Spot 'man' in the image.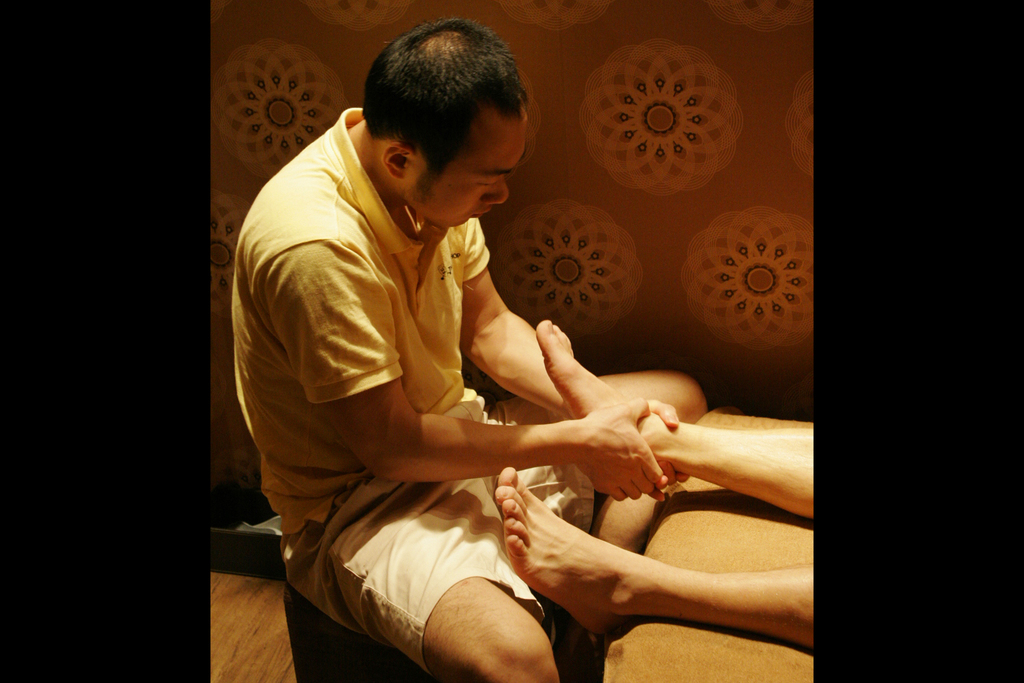
'man' found at <bbox>254, 45, 749, 643</bbox>.
